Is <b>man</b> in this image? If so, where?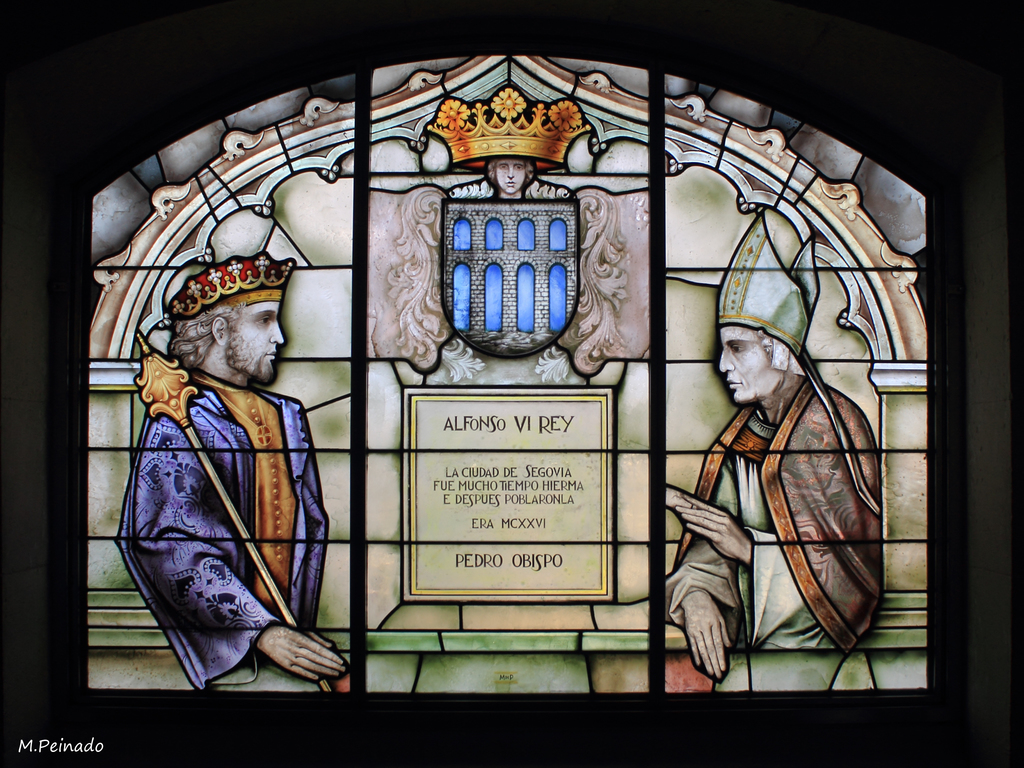
Yes, at 665,205,883,694.
